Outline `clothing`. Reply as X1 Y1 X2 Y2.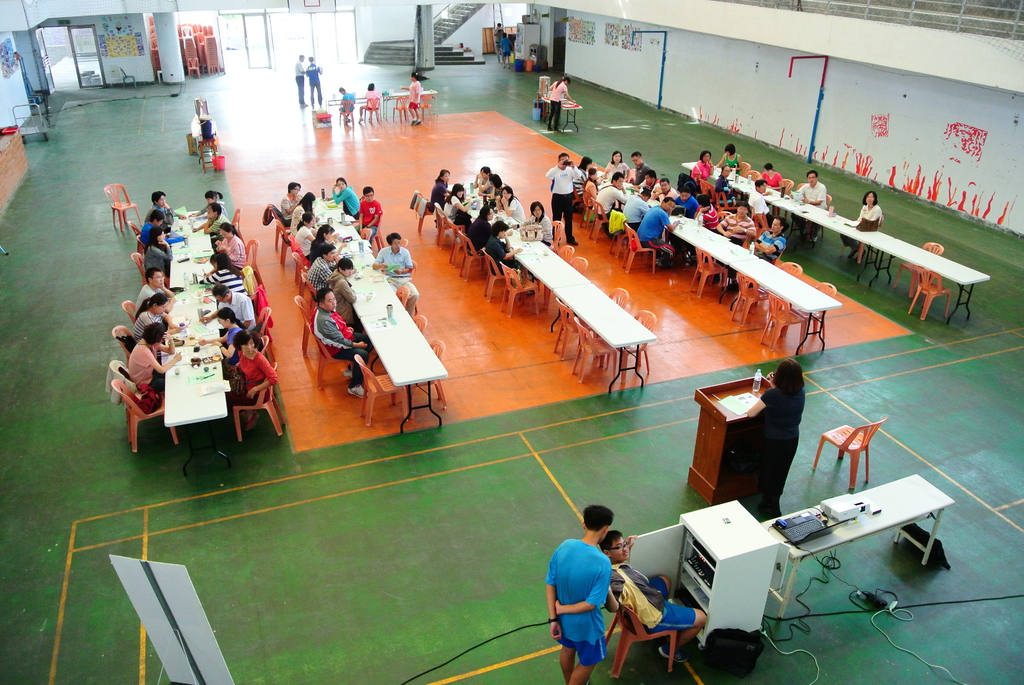
304 64 321 104.
